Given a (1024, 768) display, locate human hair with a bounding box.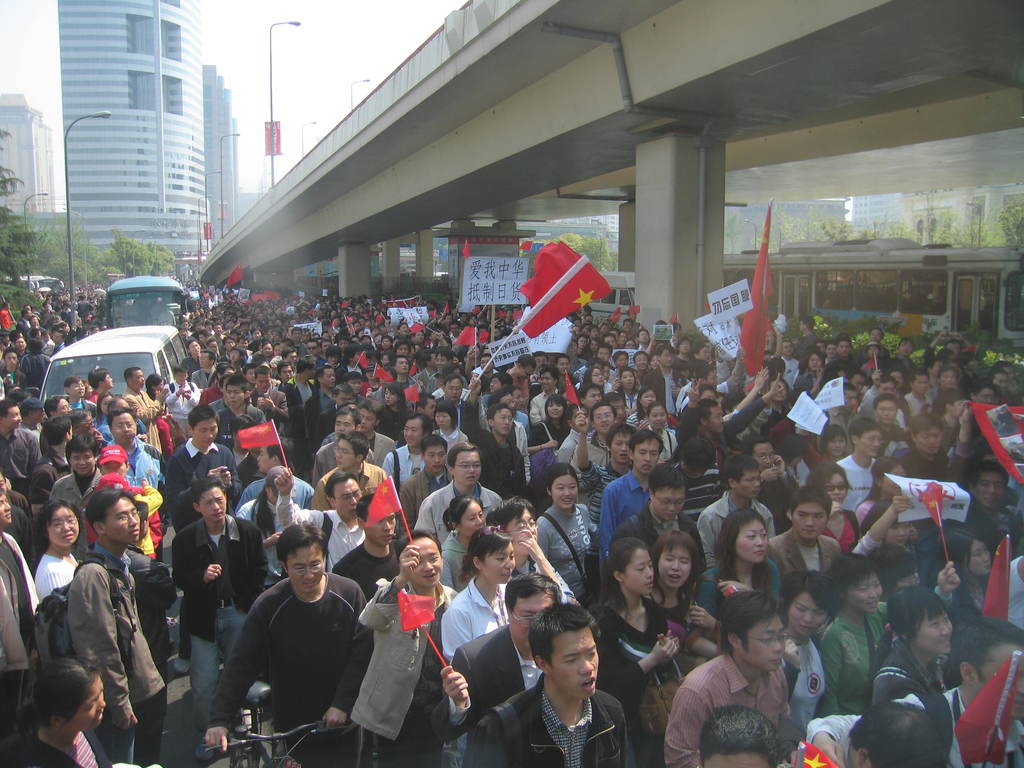
Located: 399/531/442/578.
